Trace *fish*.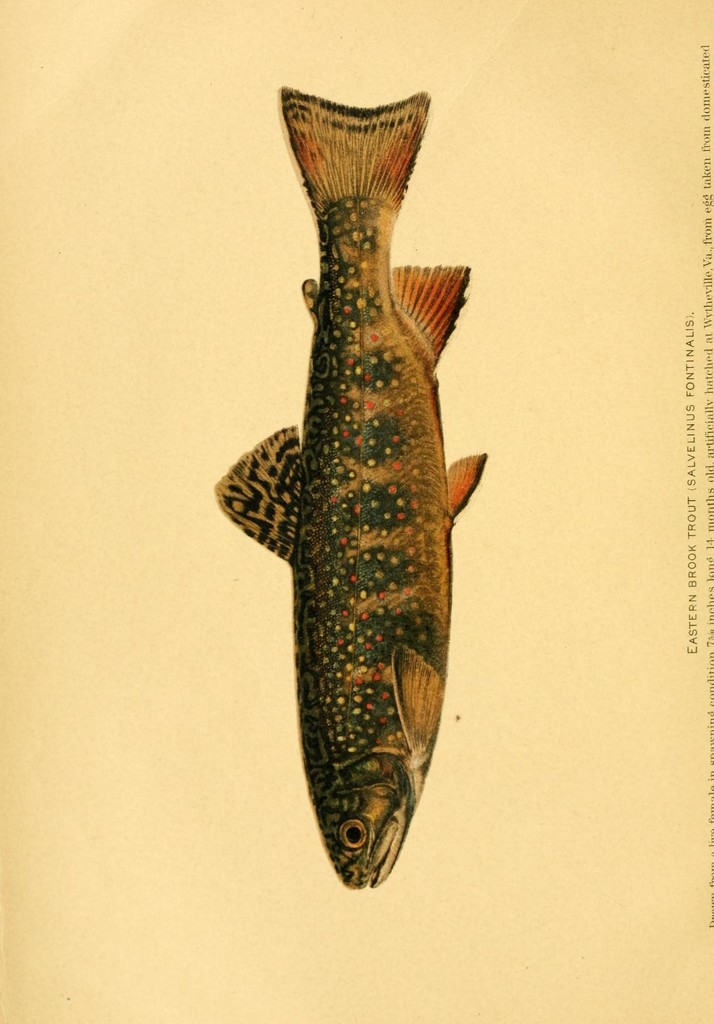
Traced to {"left": 216, "top": 83, "right": 482, "bottom": 908}.
